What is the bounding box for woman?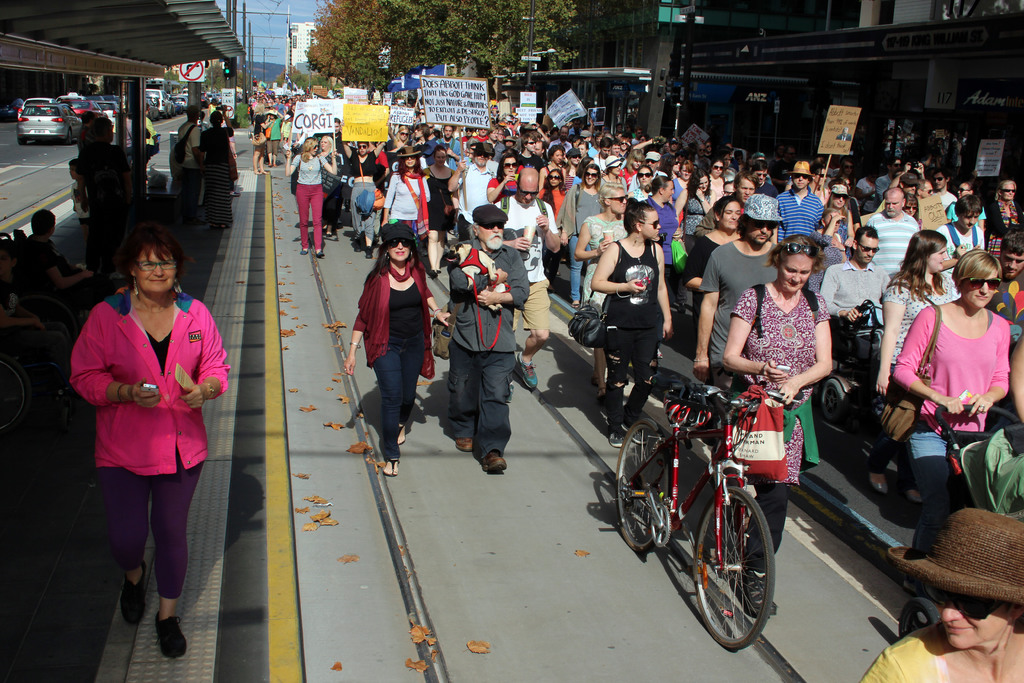
252,102,271,177.
